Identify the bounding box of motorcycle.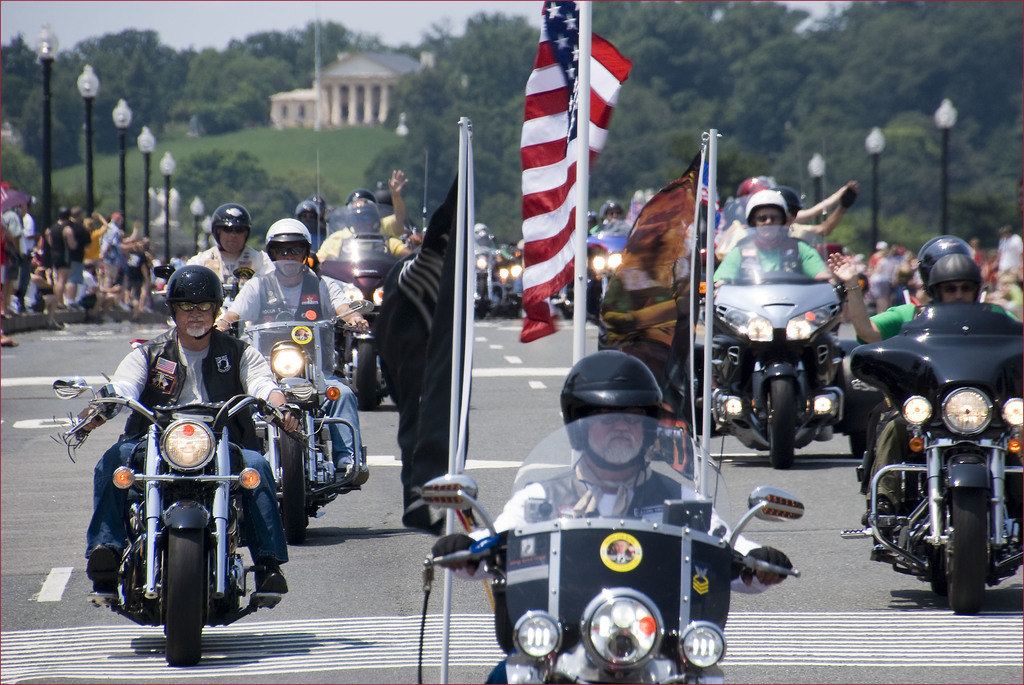
rect(714, 198, 833, 261).
